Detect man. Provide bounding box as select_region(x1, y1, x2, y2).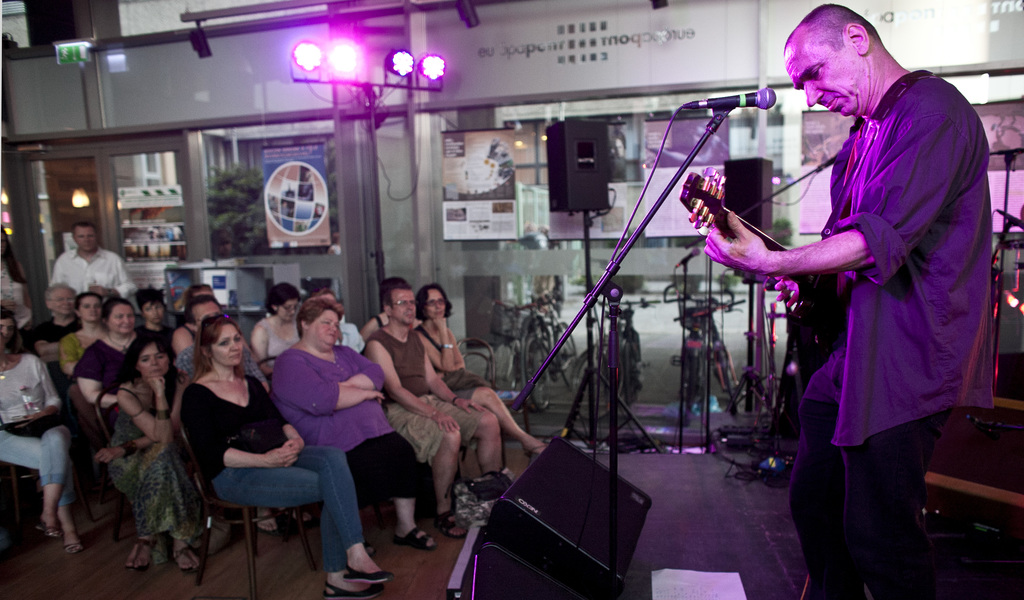
select_region(49, 217, 136, 309).
